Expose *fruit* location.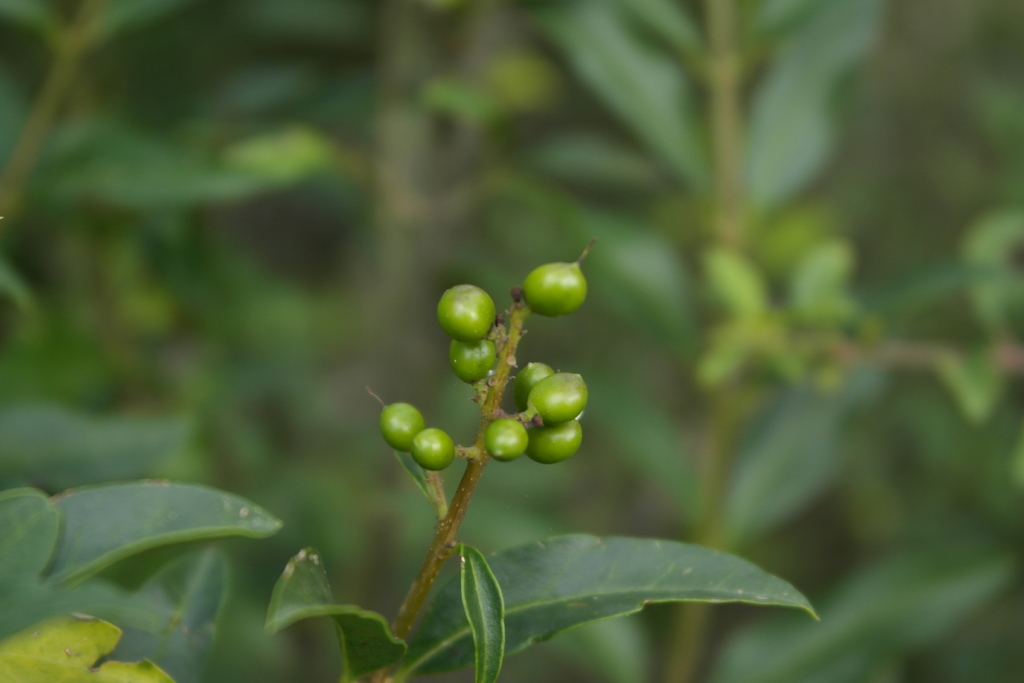
Exposed at <bbox>382, 400, 423, 453</bbox>.
